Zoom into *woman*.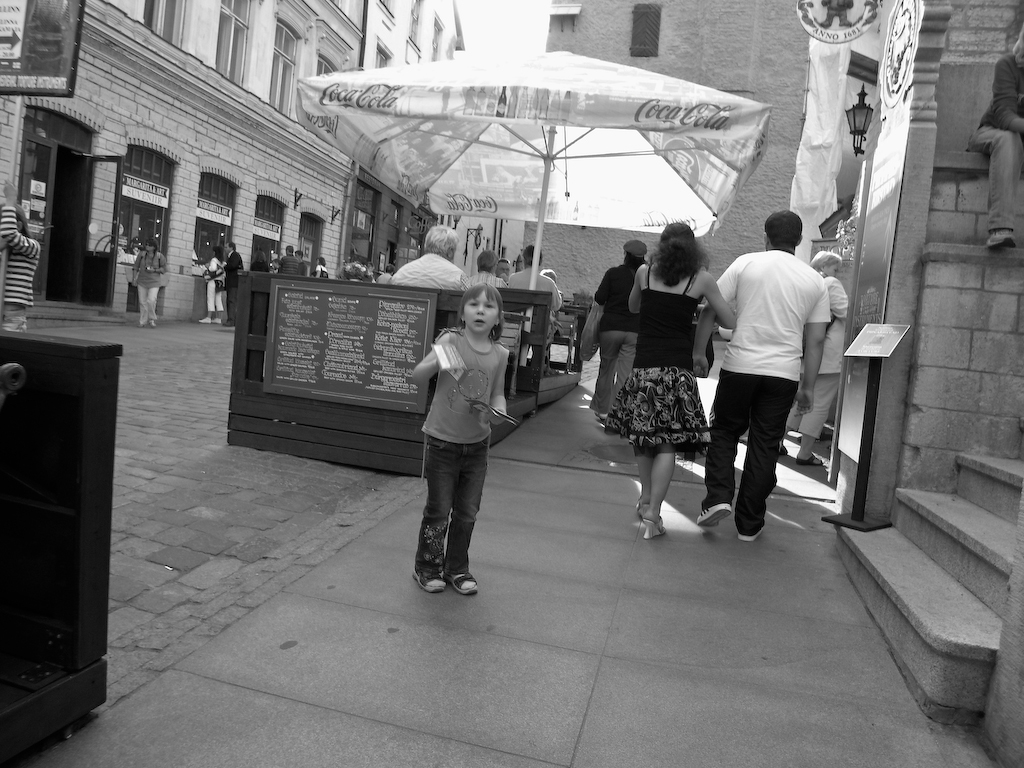
Zoom target: [127,235,170,329].
